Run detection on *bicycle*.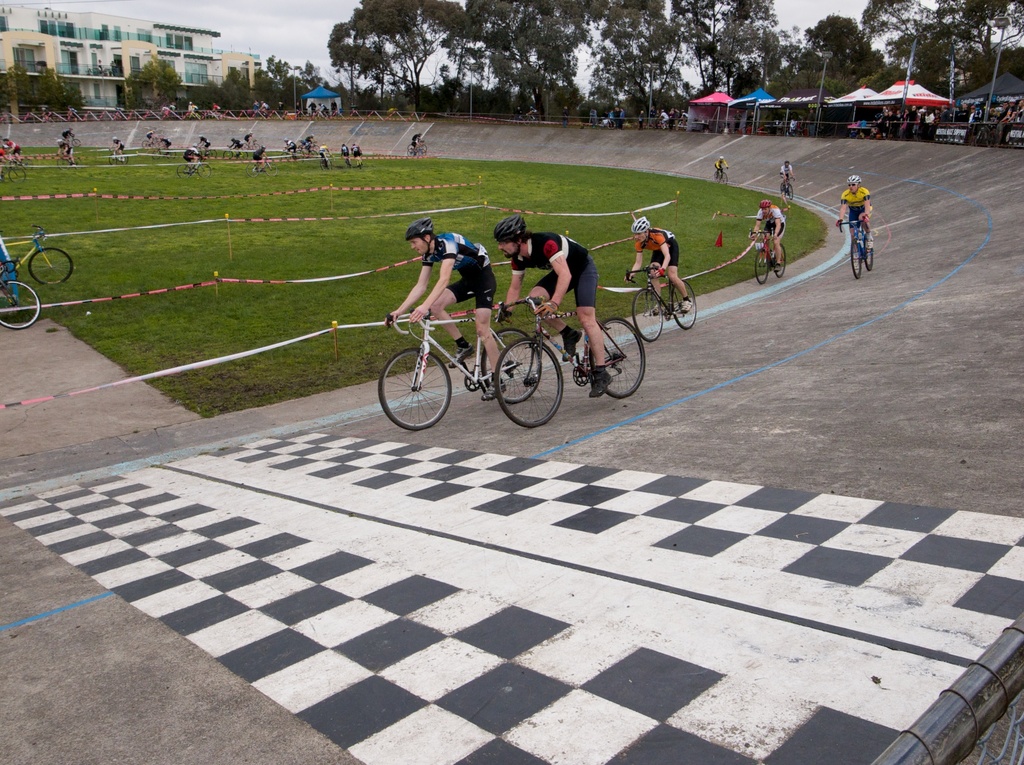
Result: (208, 111, 228, 120).
